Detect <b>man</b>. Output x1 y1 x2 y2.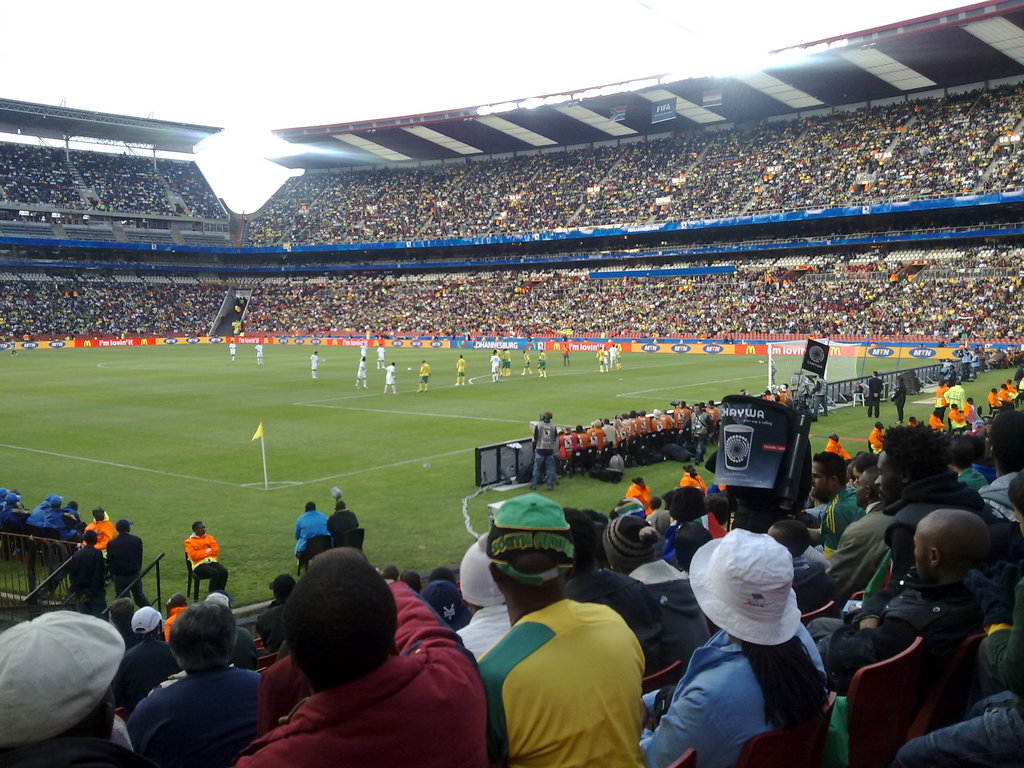
204 589 259 667.
